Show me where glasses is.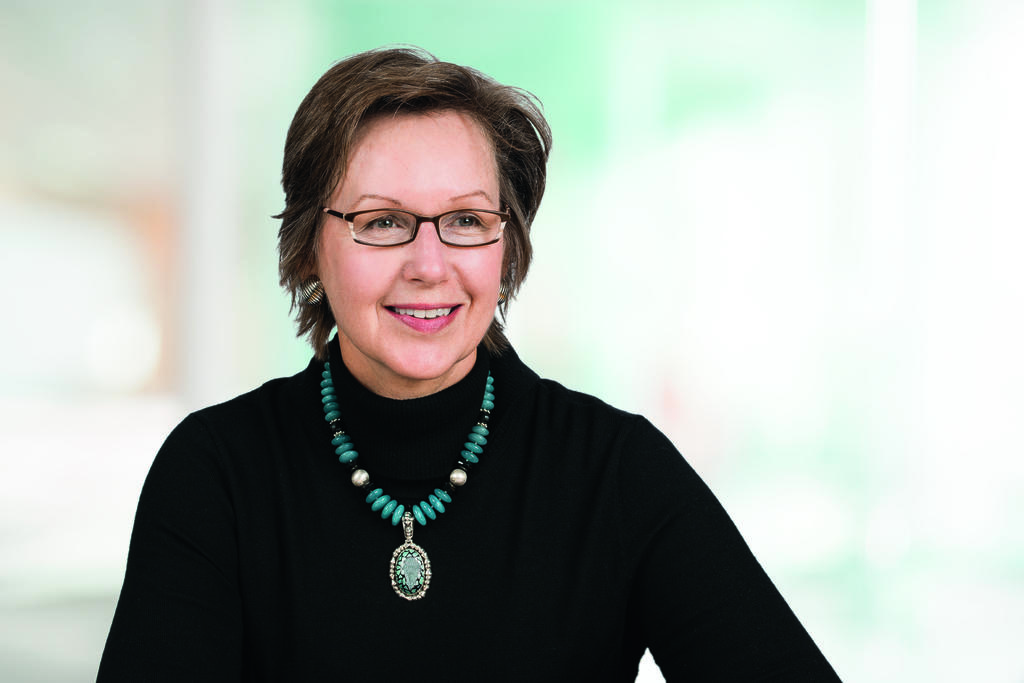
glasses is at pyautogui.locateOnScreen(319, 194, 520, 250).
